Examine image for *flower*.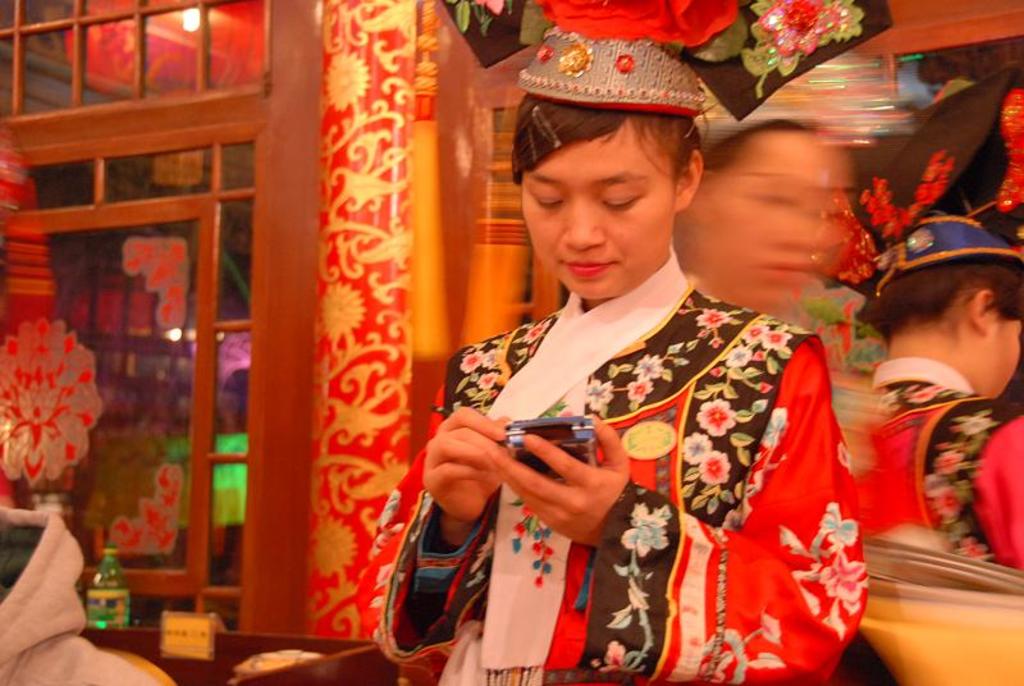
Examination result: (left=588, top=379, right=611, bottom=408).
